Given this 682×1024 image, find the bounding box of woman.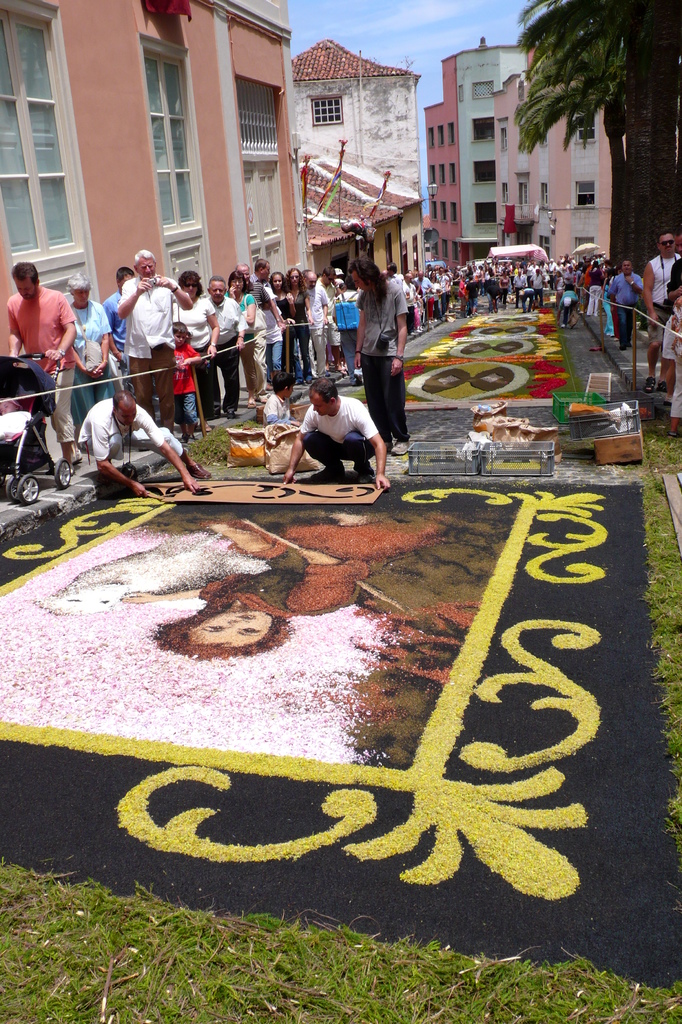
left=222, top=271, right=268, bottom=404.
